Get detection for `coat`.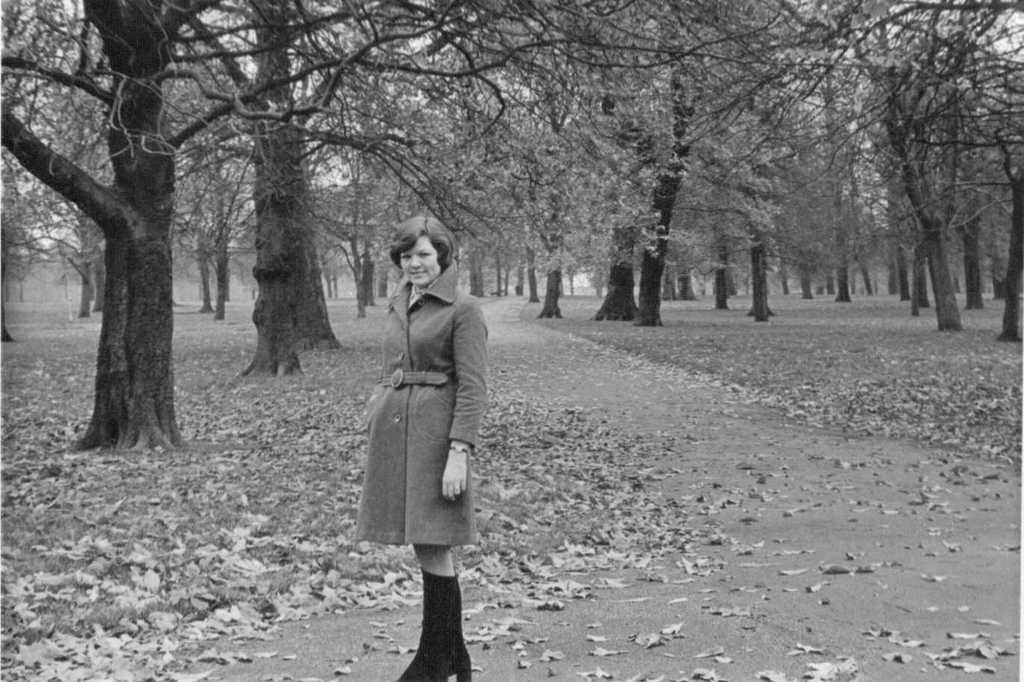
Detection: {"x1": 356, "y1": 248, "x2": 482, "y2": 558}.
